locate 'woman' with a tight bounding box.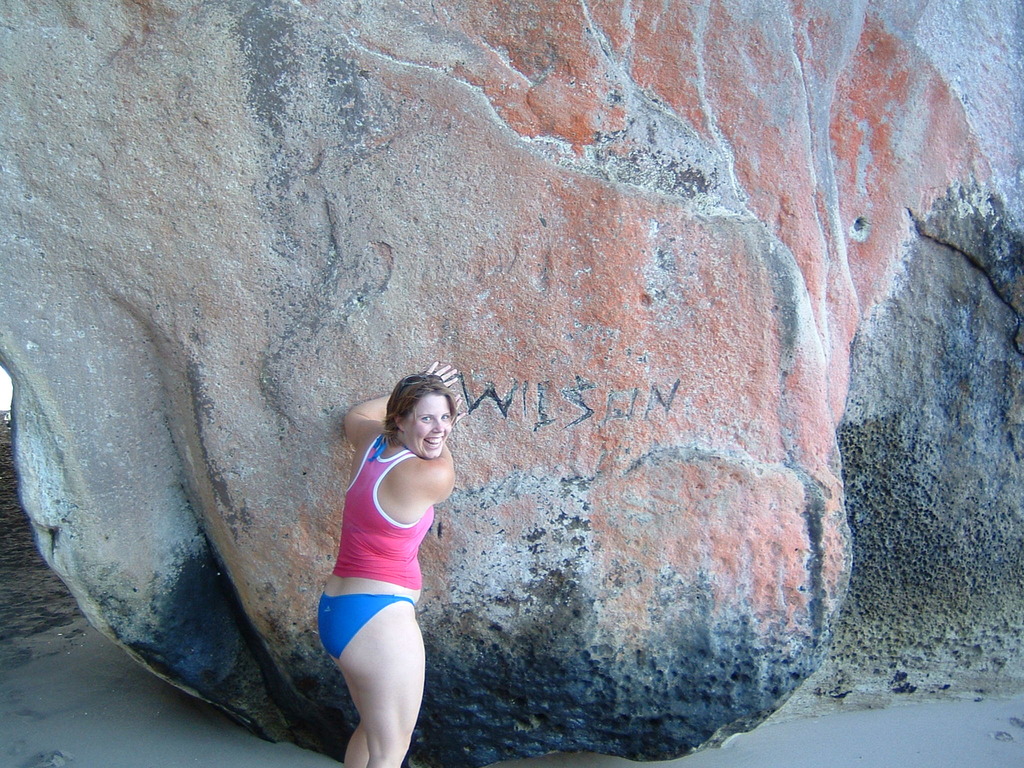
select_region(321, 362, 452, 765).
